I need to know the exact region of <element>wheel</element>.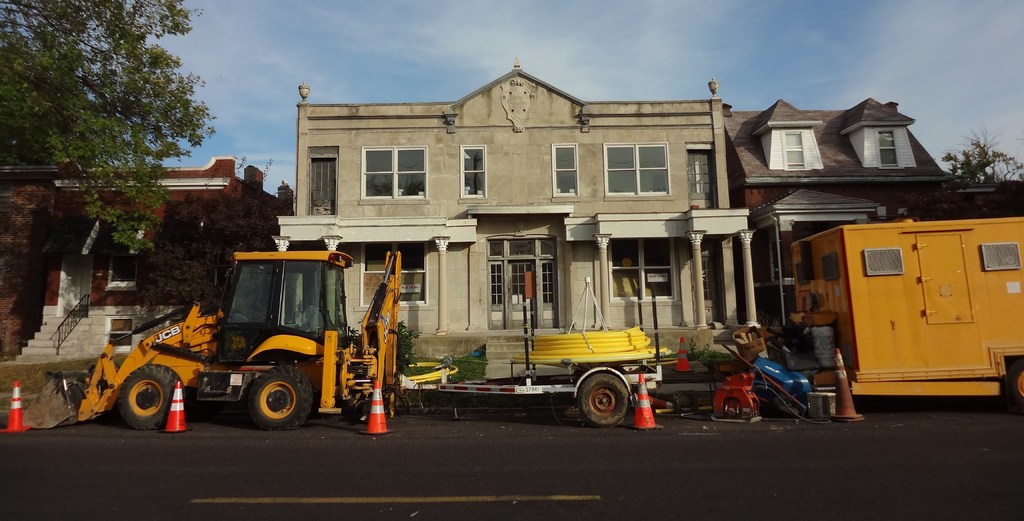
Region: pyautogui.locateOnScreen(107, 368, 175, 433).
